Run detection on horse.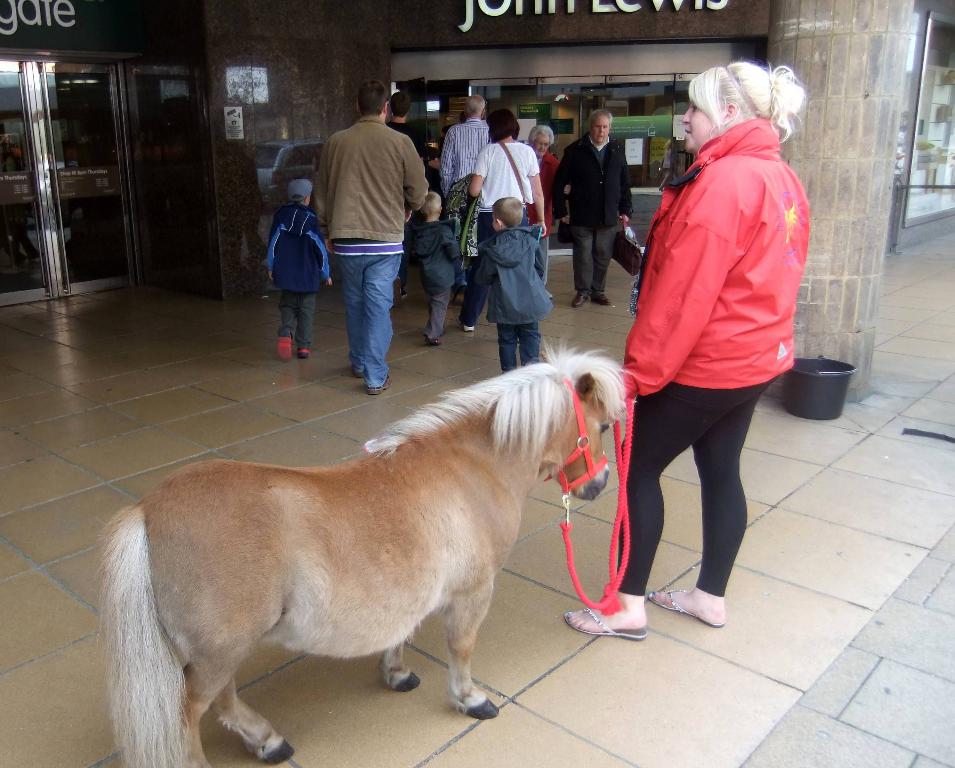
Result: [90, 332, 631, 767].
